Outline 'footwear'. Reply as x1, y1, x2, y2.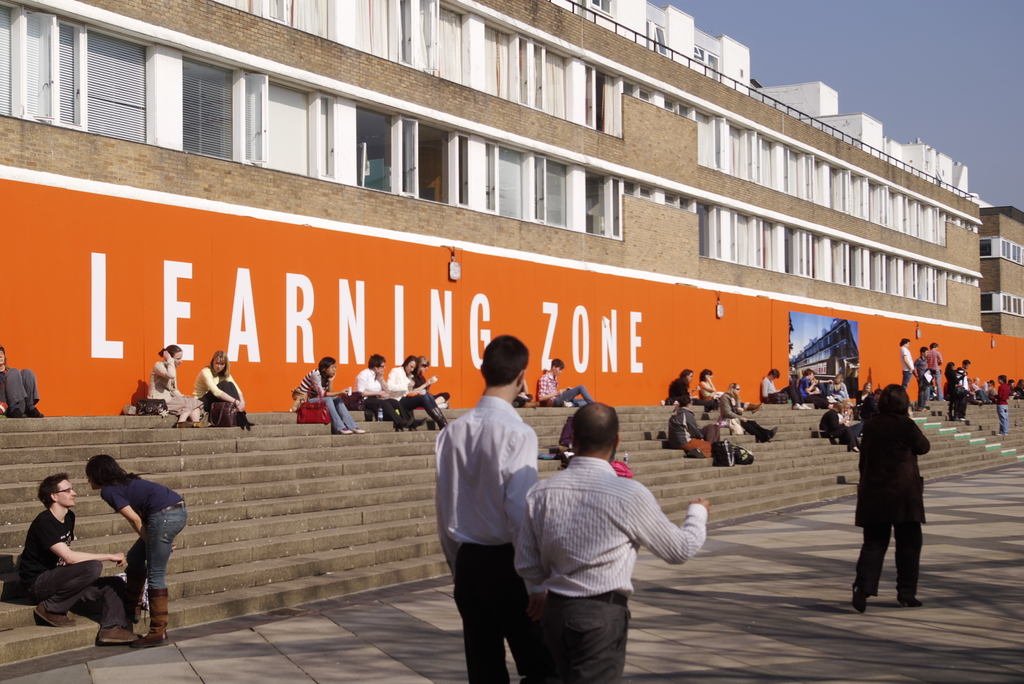
355, 427, 364, 431.
